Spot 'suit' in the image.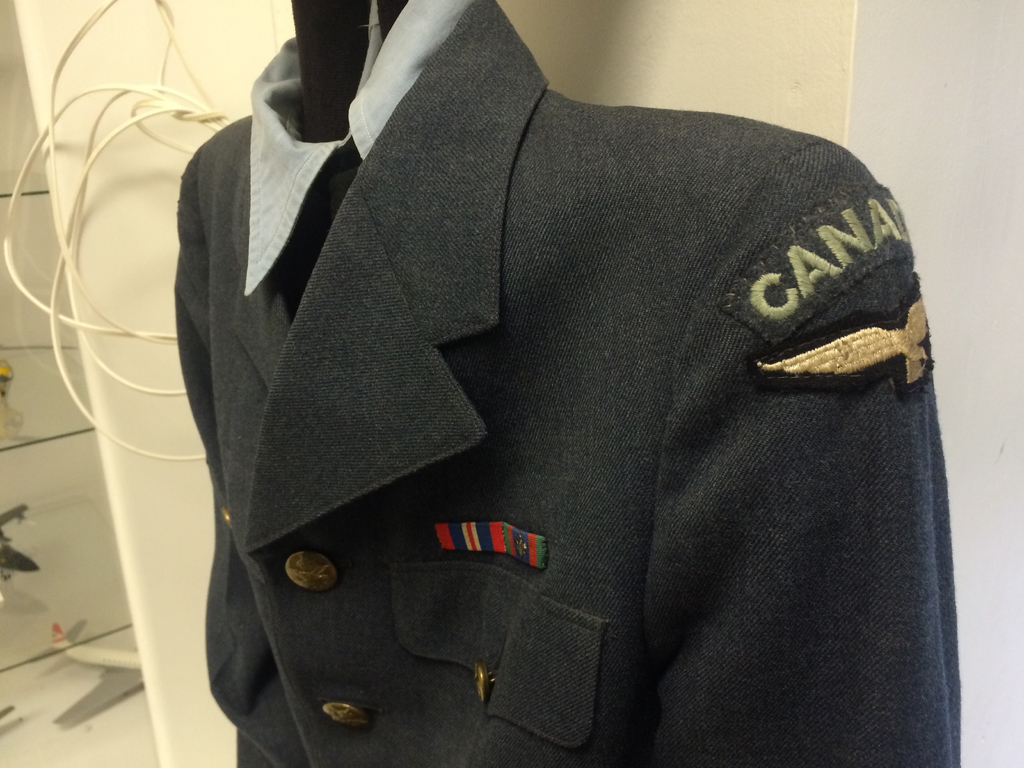
'suit' found at region(116, 33, 947, 756).
